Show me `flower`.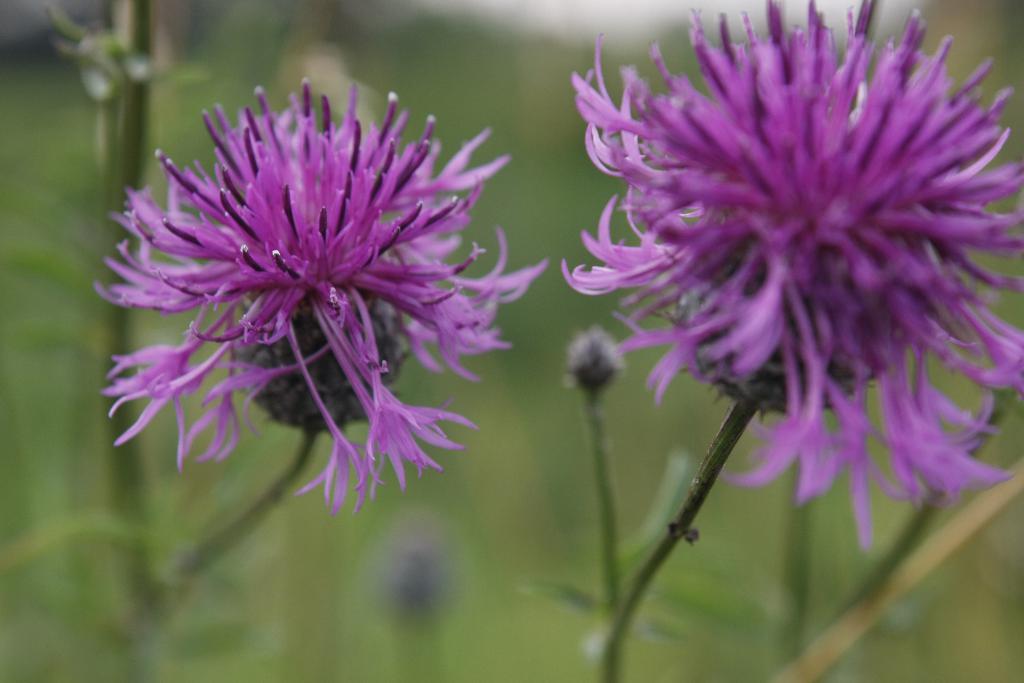
`flower` is here: bbox(381, 541, 440, 607).
